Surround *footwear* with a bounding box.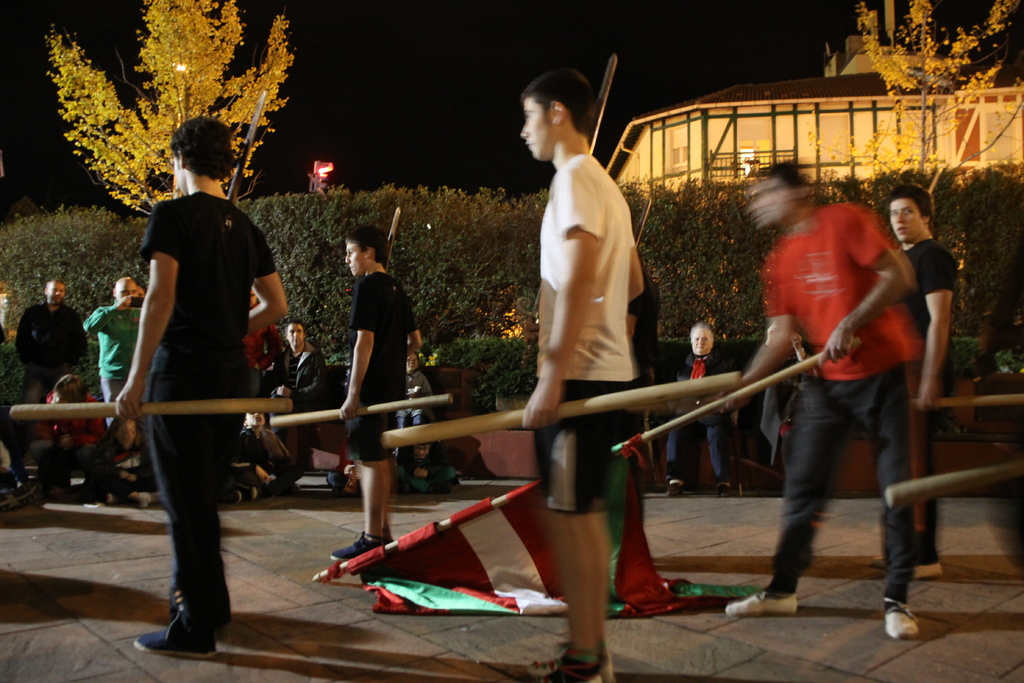
box=[134, 610, 220, 659].
